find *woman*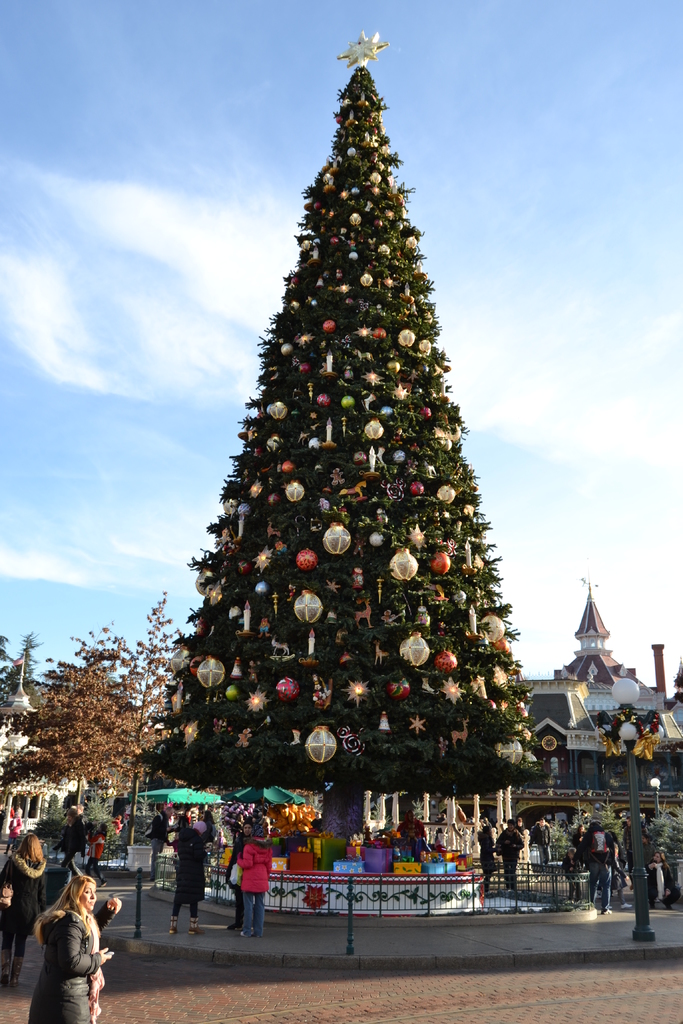
region(0, 834, 47, 988)
